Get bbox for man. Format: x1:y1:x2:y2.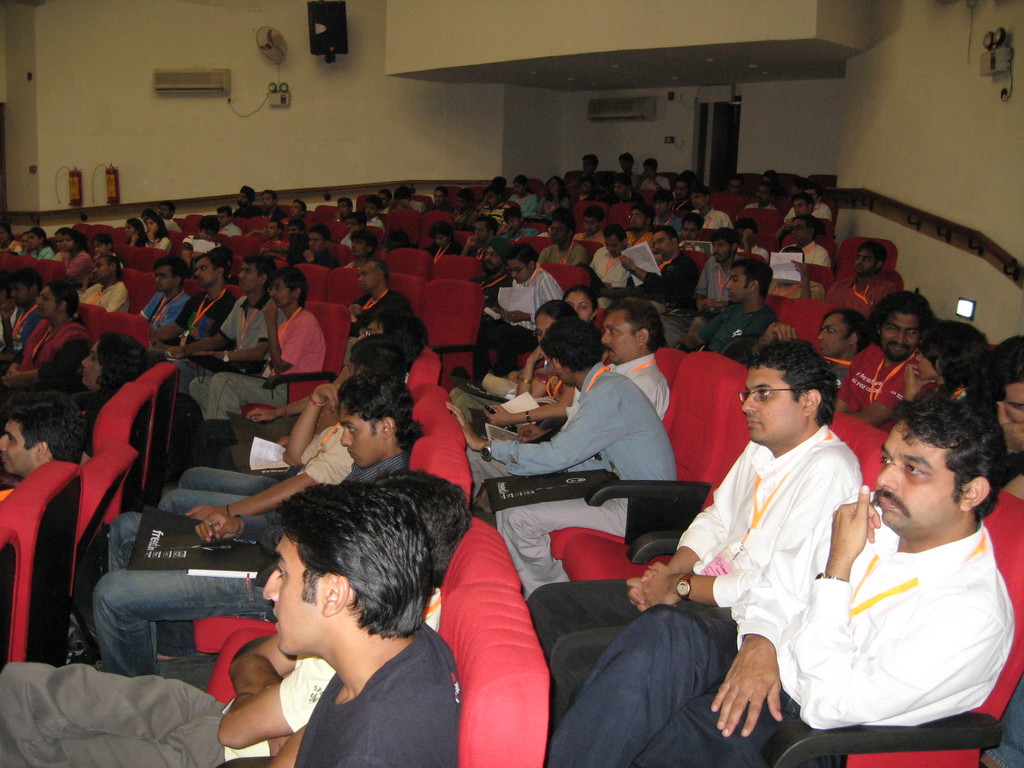
686:180:739:236.
